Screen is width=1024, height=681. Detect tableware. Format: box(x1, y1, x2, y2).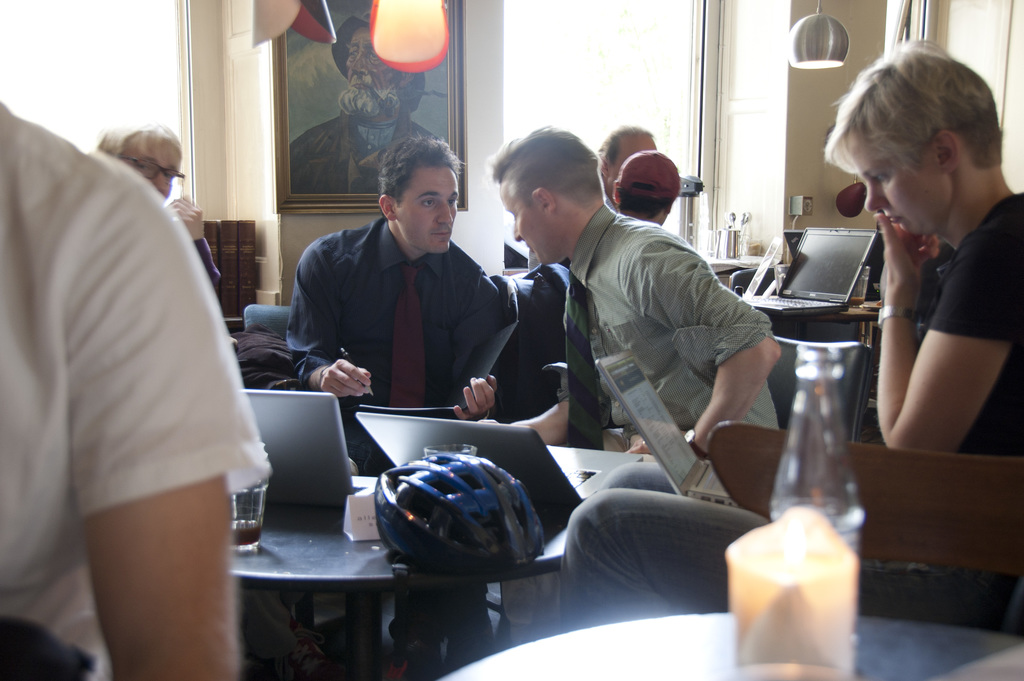
box(724, 504, 858, 680).
